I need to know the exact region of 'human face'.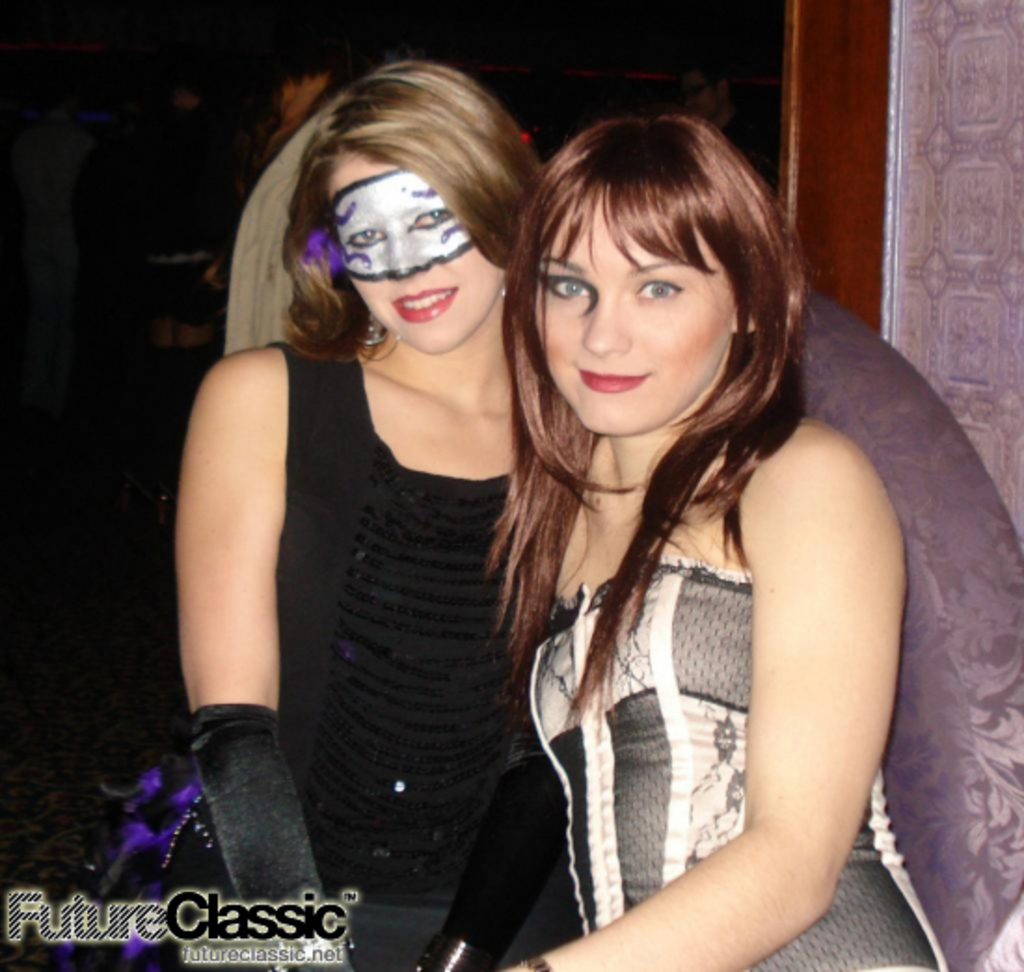
Region: x1=529, y1=179, x2=735, y2=436.
